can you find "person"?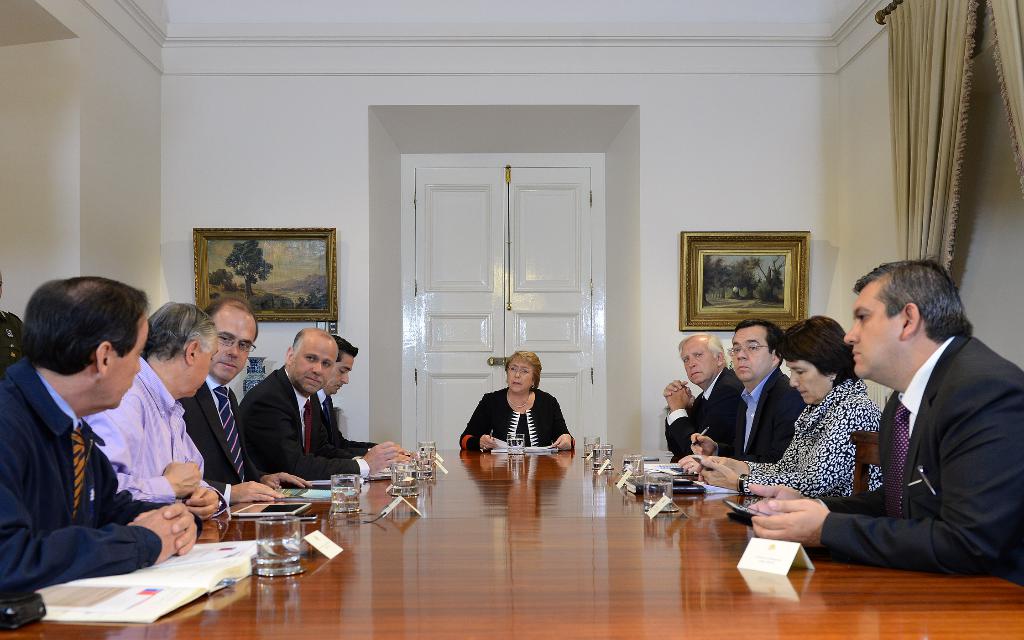
Yes, bounding box: select_region(1, 273, 202, 572).
